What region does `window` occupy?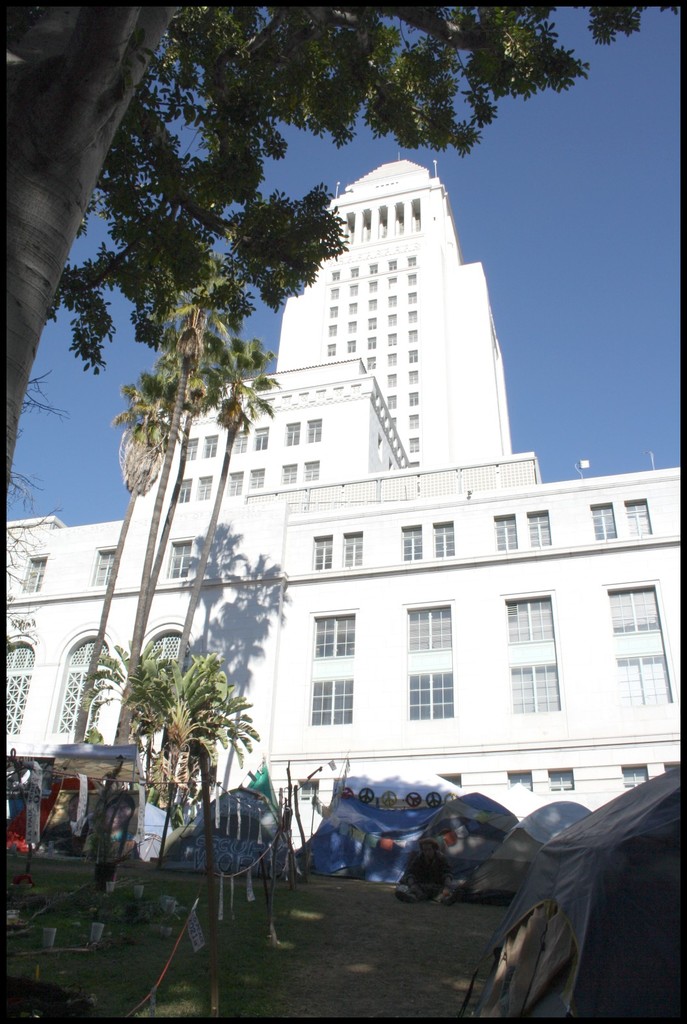
box=[282, 423, 301, 446].
